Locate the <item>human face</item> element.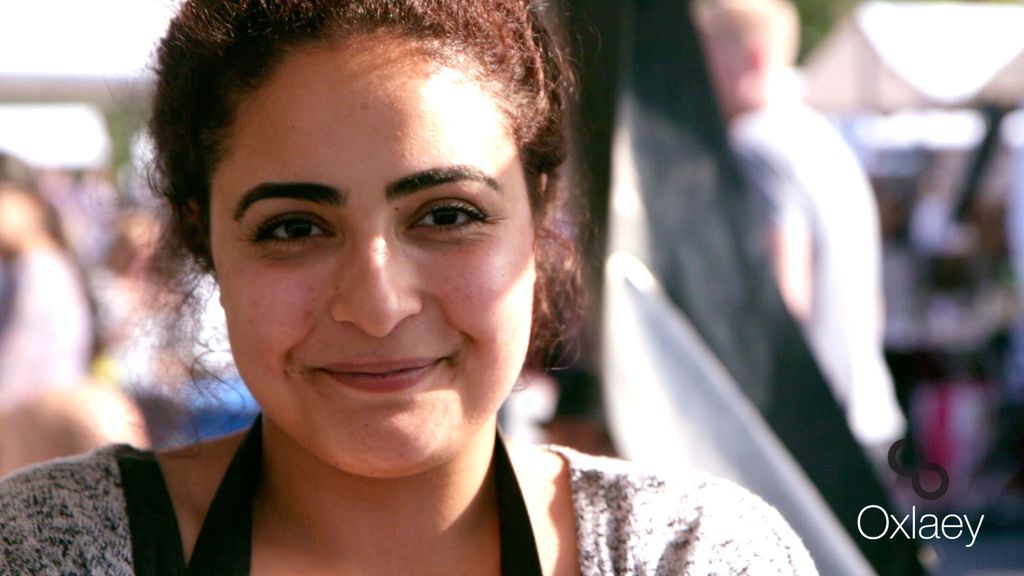
Element bbox: [x1=700, y1=33, x2=749, y2=106].
